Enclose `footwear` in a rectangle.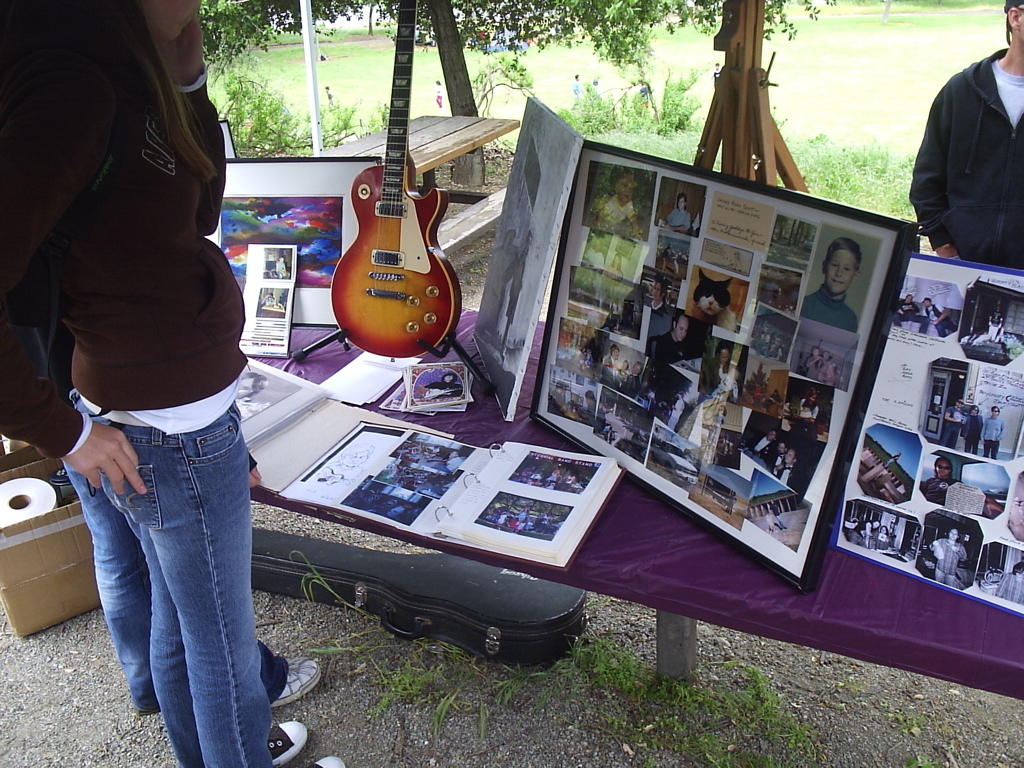
bbox=[309, 753, 348, 767].
